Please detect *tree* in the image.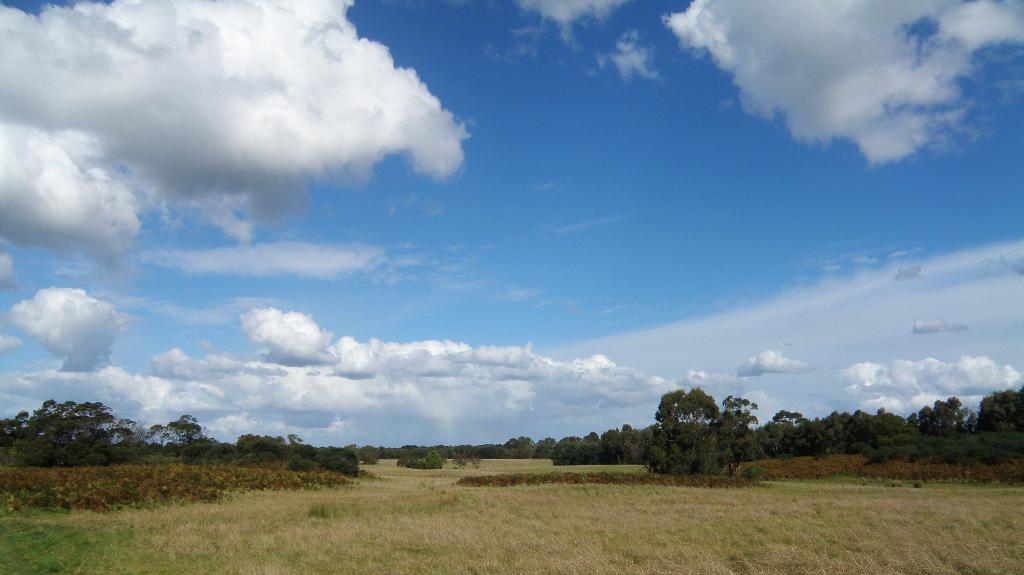
select_region(810, 404, 904, 449).
